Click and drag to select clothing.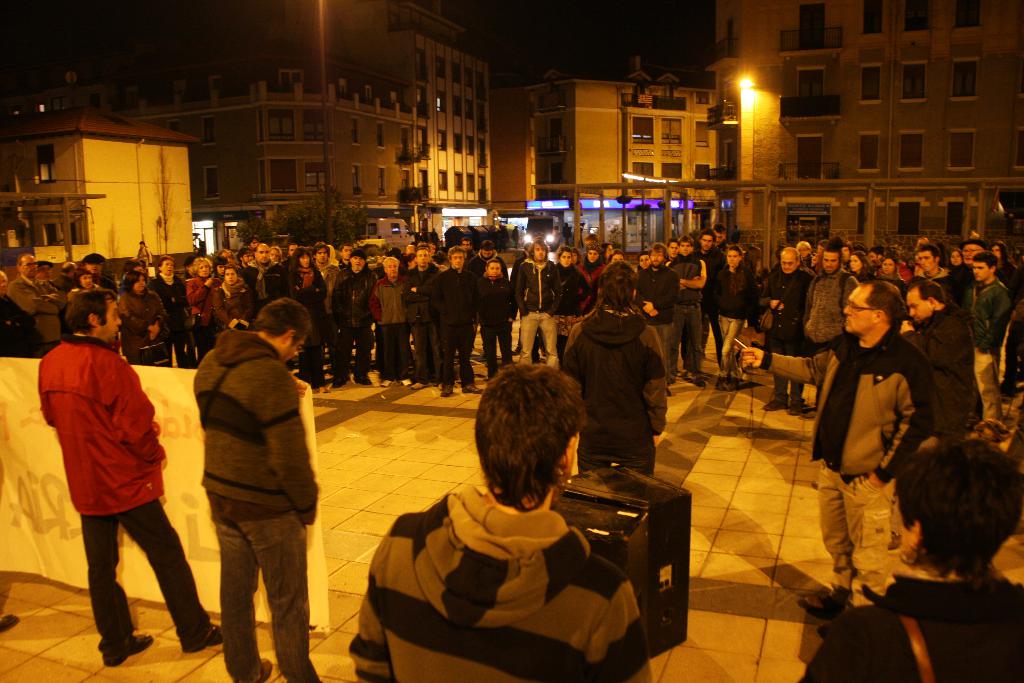
Selection: box(423, 267, 478, 381).
